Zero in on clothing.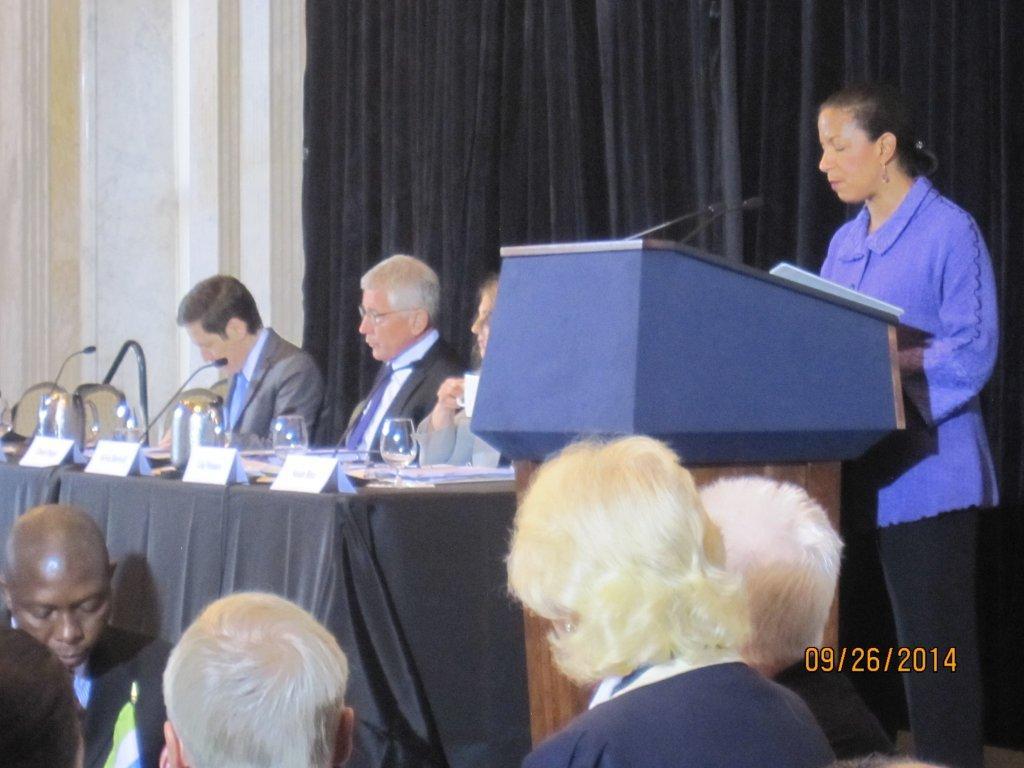
Zeroed in: l=2, t=620, r=180, b=767.
